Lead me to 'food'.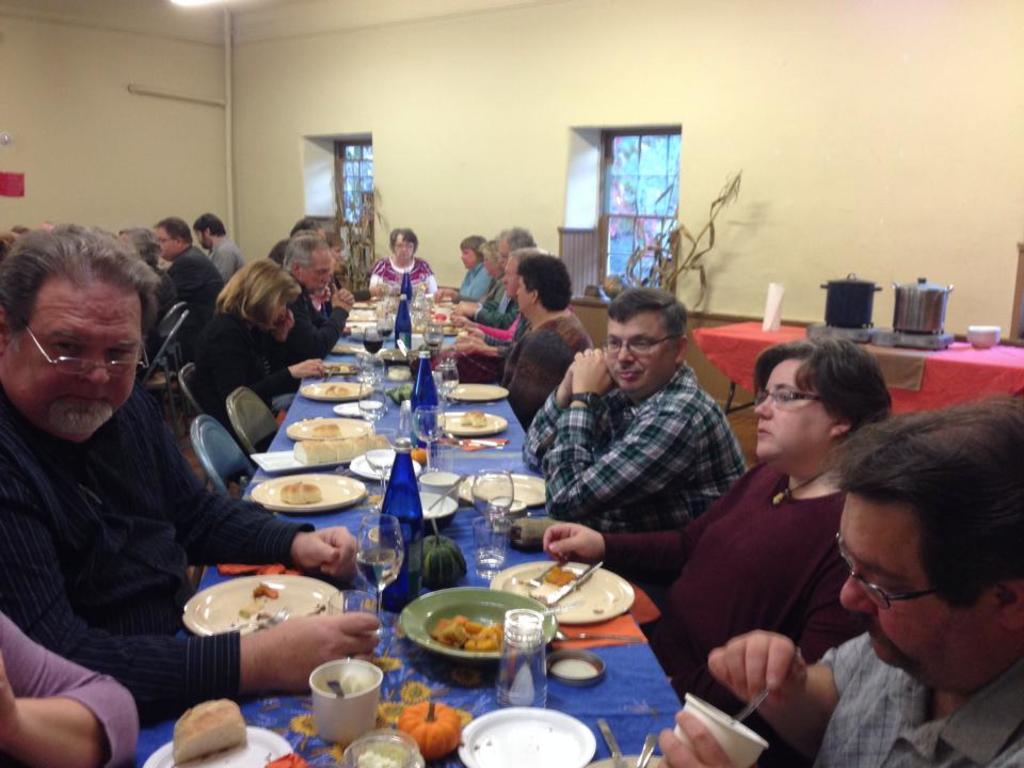
Lead to [313,421,338,430].
